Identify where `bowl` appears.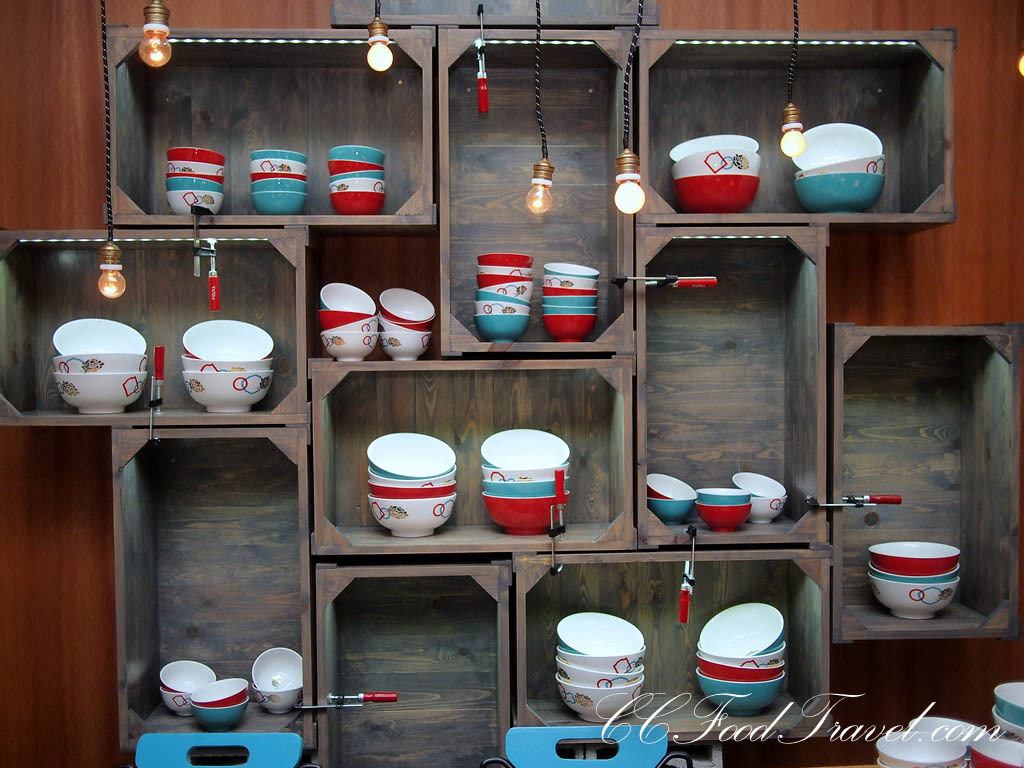
Appears at left=330, top=145, right=385, bottom=165.
